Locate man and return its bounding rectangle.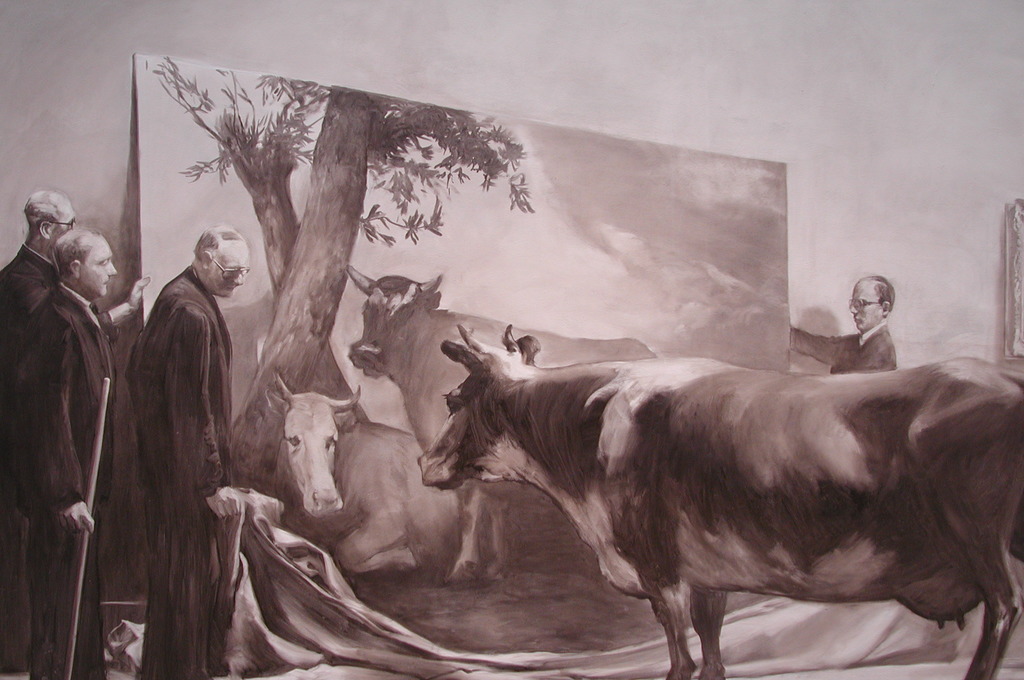
detection(783, 282, 900, 379).
